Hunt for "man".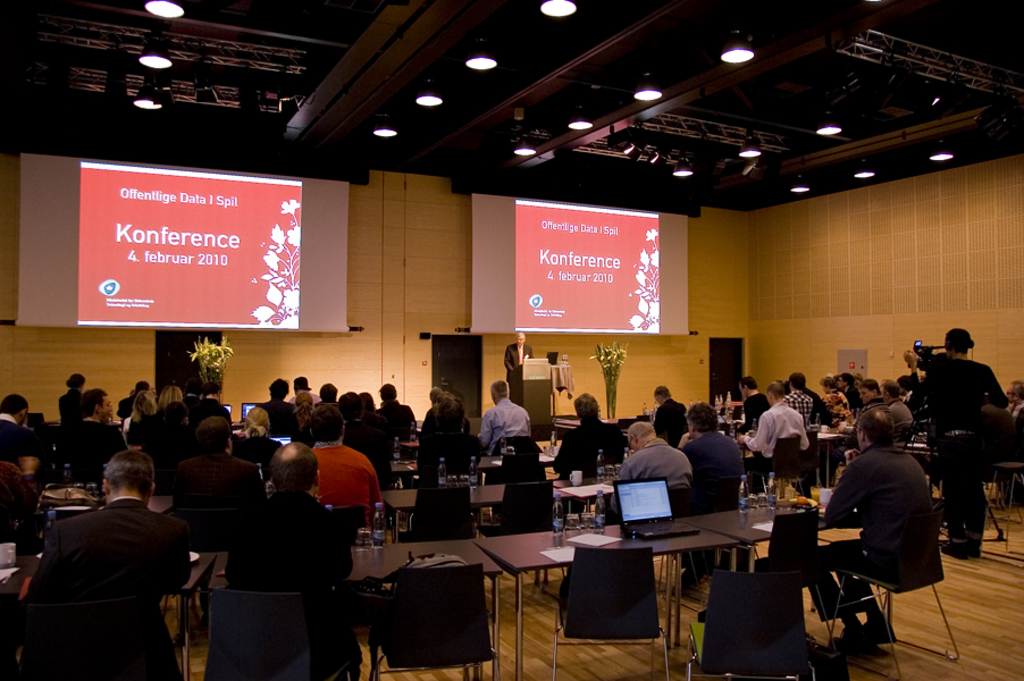
Hunted down at <region>503, 329, 531, 390</region>.
